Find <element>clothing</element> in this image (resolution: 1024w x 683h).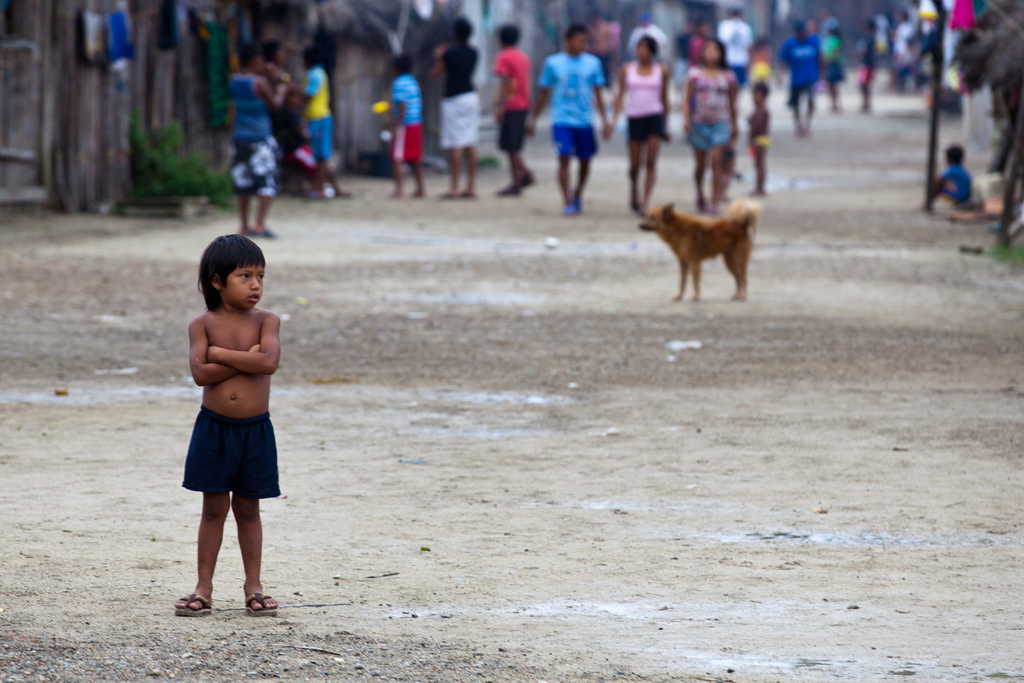
[x1=168, y1=405, x2=271, y2=500].
